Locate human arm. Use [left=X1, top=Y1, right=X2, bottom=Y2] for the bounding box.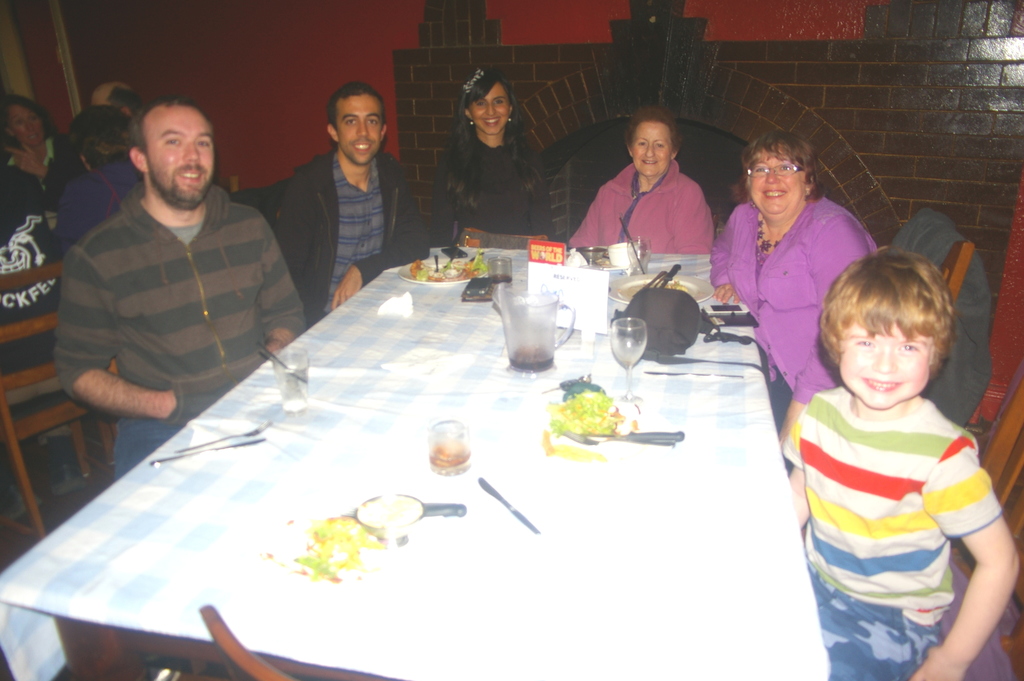
[left=708, top=203, right=742, bottom=304].
